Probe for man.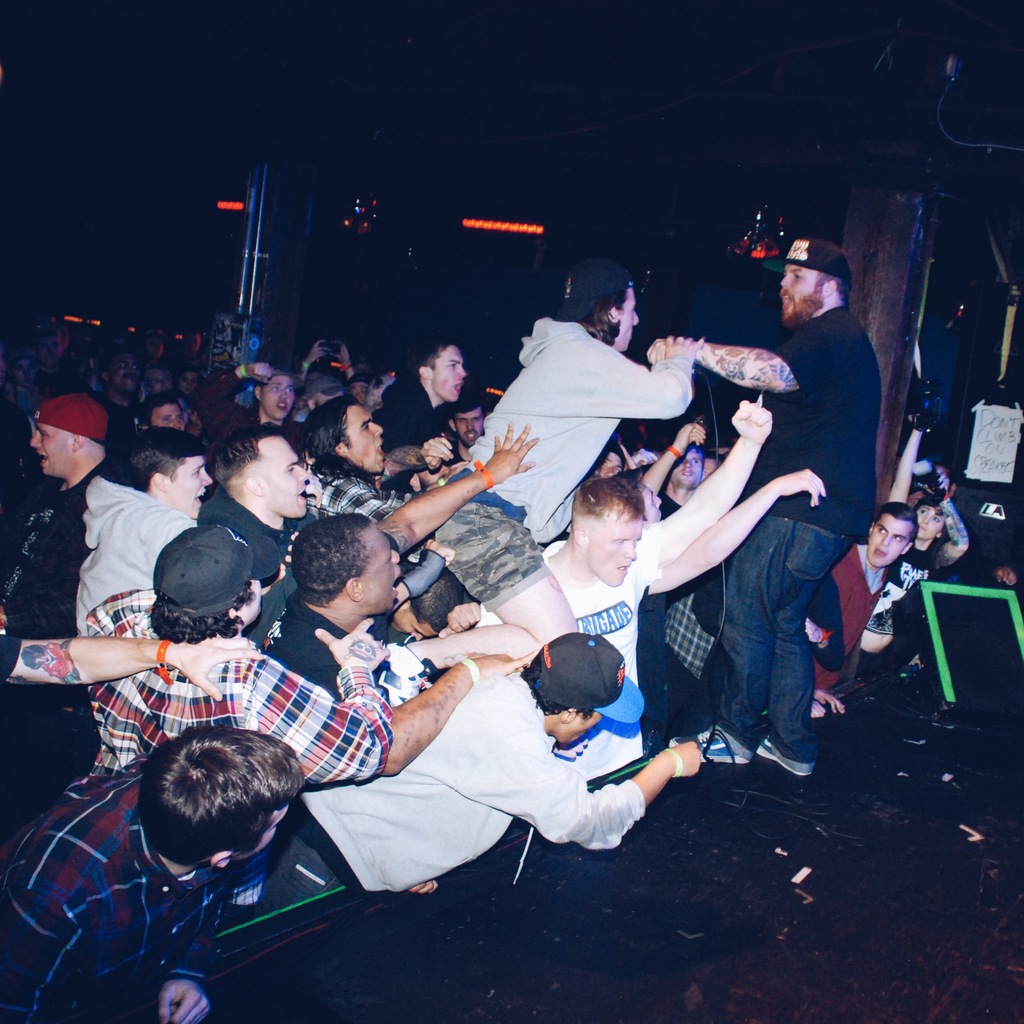
Probe result: l=286, t=403, r=410, b=529.
